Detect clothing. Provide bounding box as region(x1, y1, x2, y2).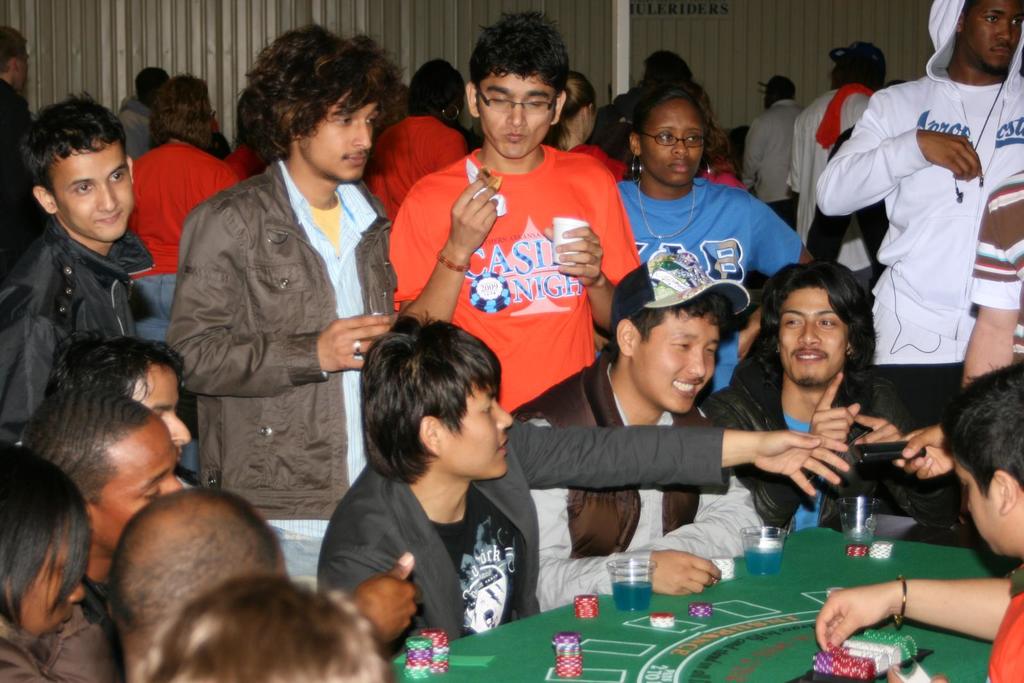
region(321, 422, 728, 658).
